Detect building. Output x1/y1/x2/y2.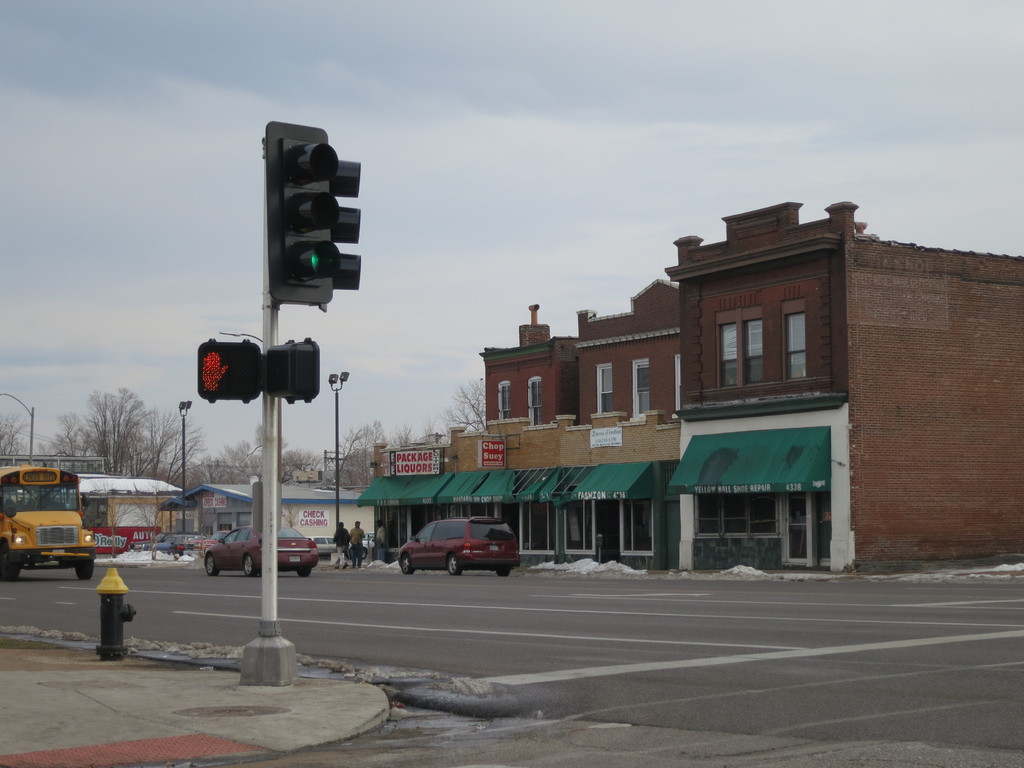
72/470/188/541.
